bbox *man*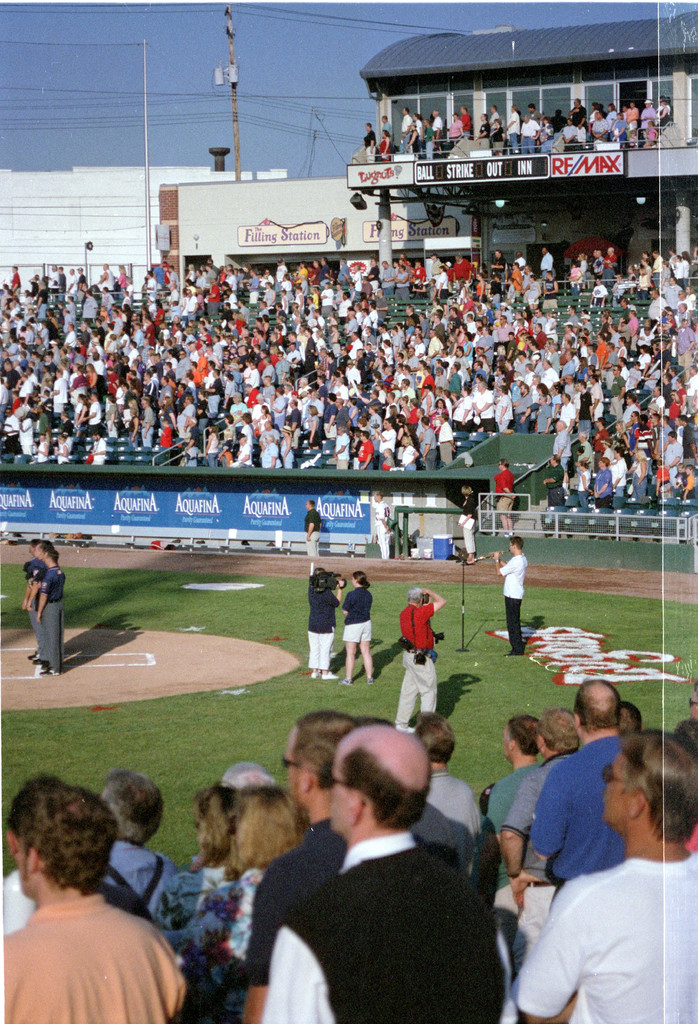
bbox=[458, 104, 470, 140]
